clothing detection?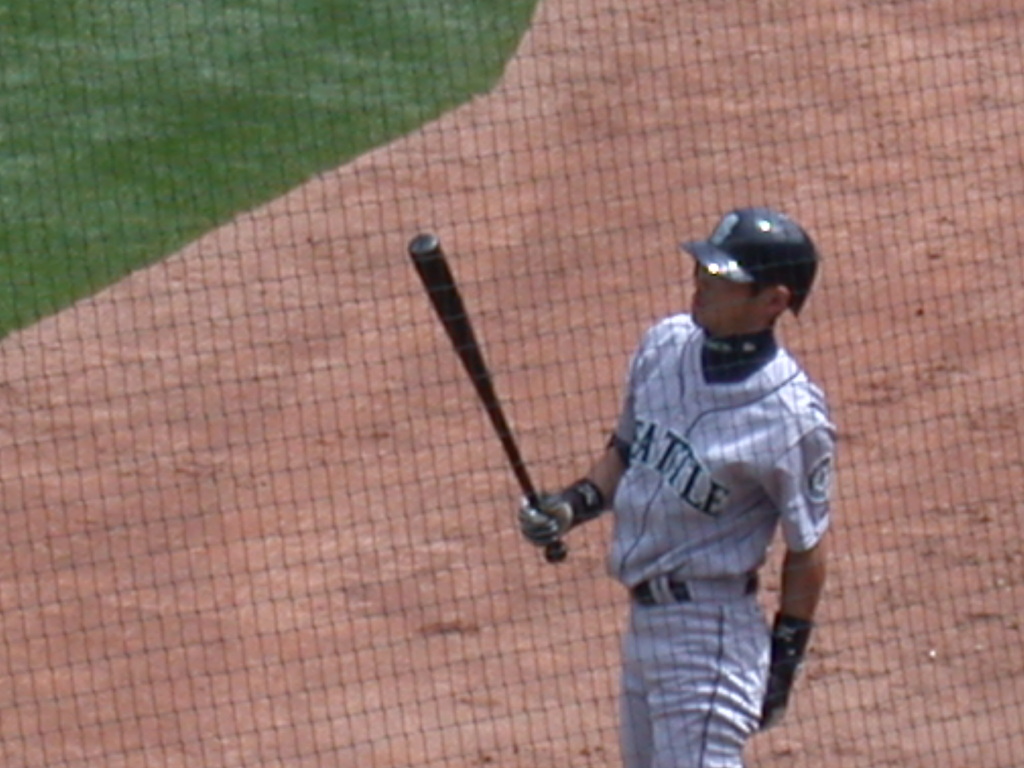
<box>572,232,842,738</box>
